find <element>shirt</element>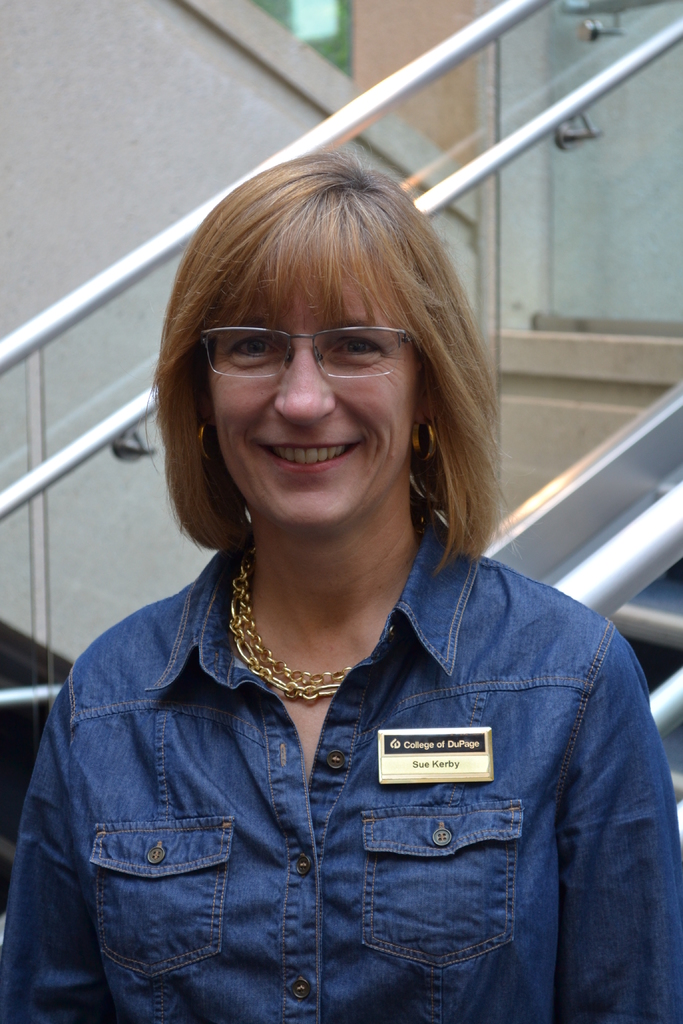
box=[30, 595, 646, 1005]
